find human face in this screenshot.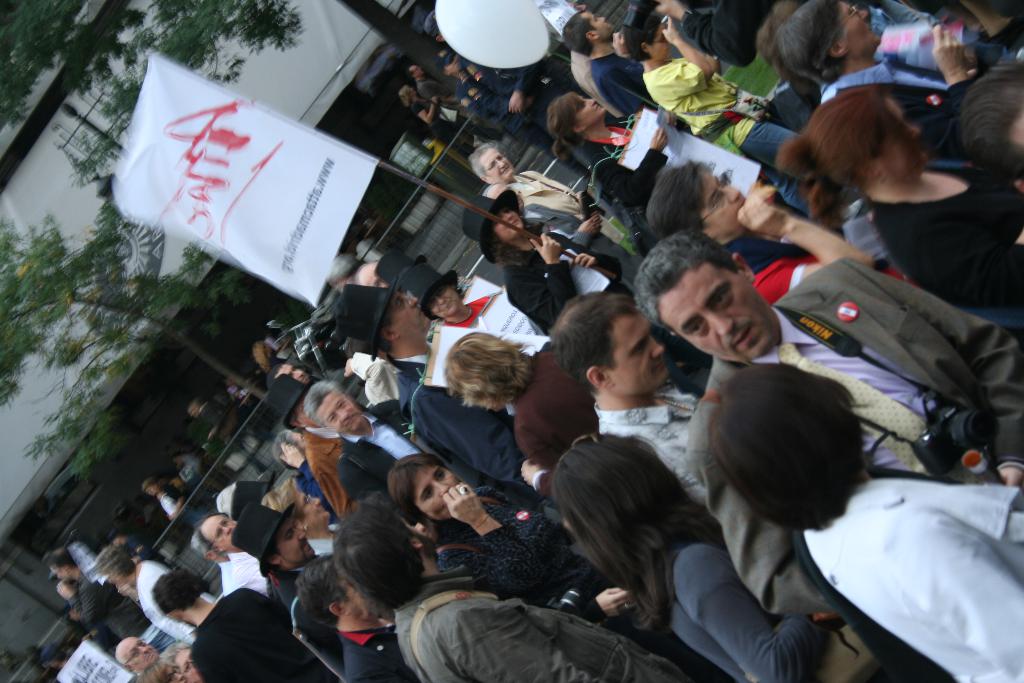
The bounding box for human face is l=413, t=465, r=470, b=516.
